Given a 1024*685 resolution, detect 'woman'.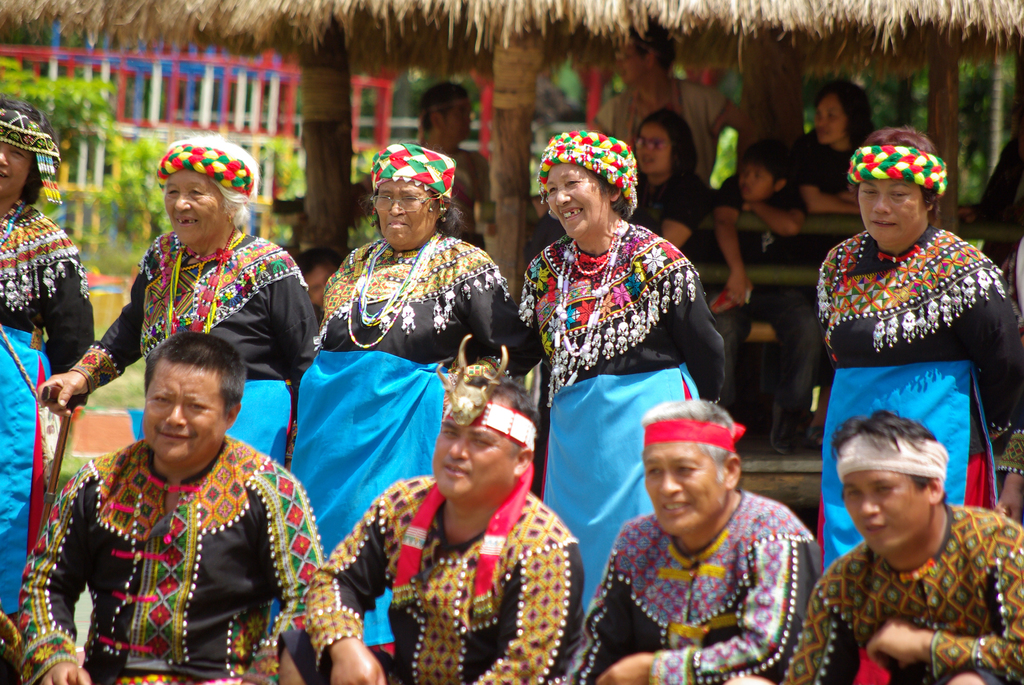
[left=522, top=130, right=735, bottom=684].
